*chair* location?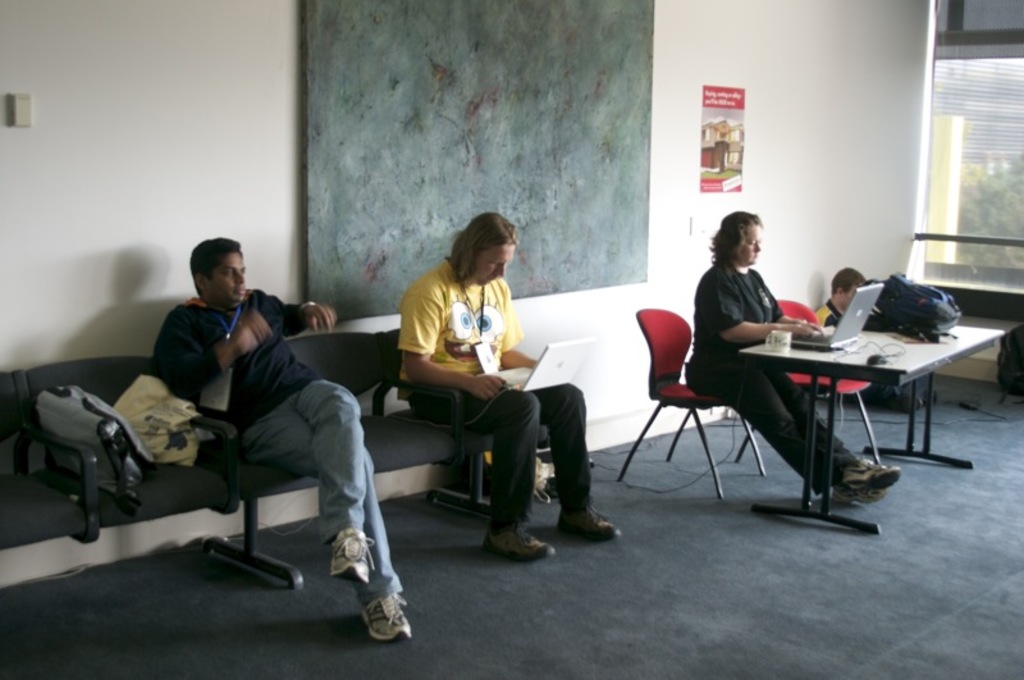
620/306/767/498
